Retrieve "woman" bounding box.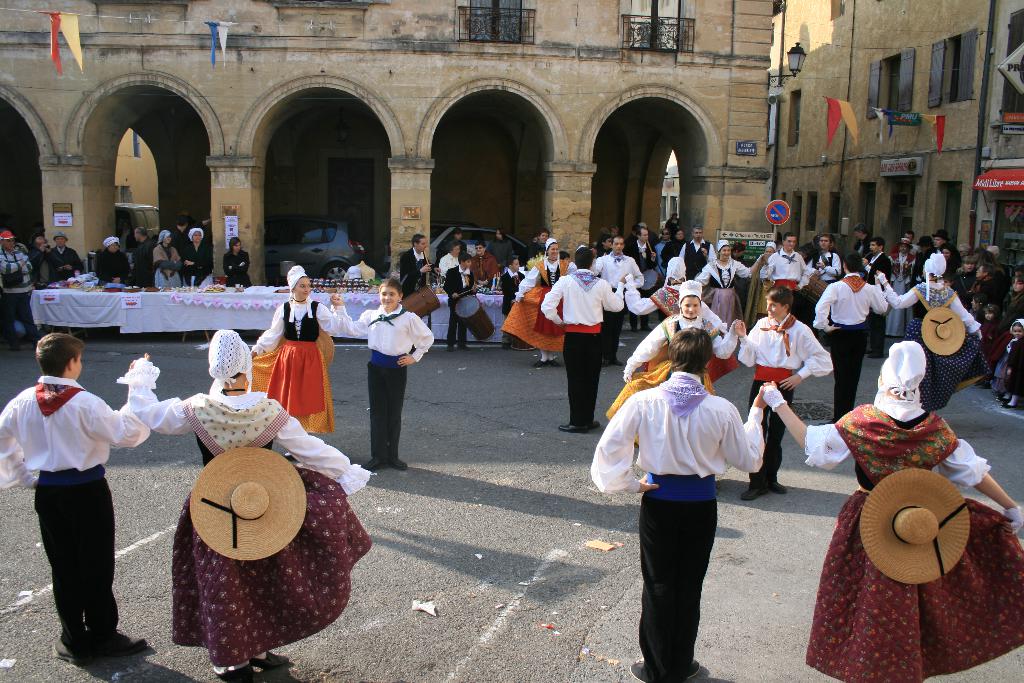
Bounding box: select_region(653, 228, 672, 279).
